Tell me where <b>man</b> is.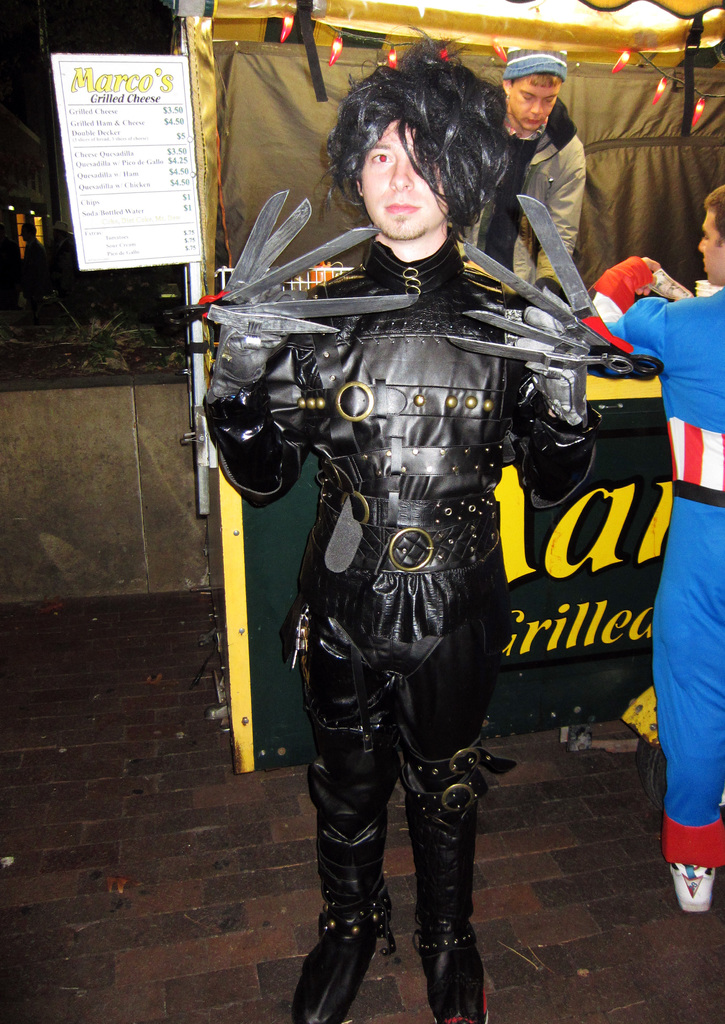
<b>man</b> is at 591 183 724 915.
